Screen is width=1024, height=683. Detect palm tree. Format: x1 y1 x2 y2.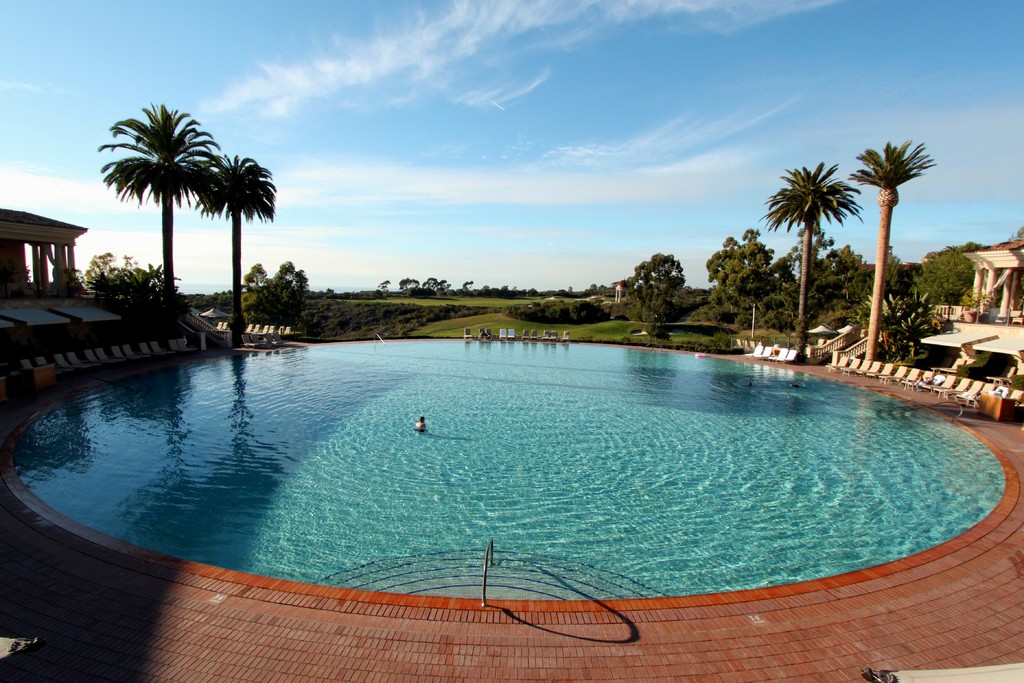
767 151 851 339.
